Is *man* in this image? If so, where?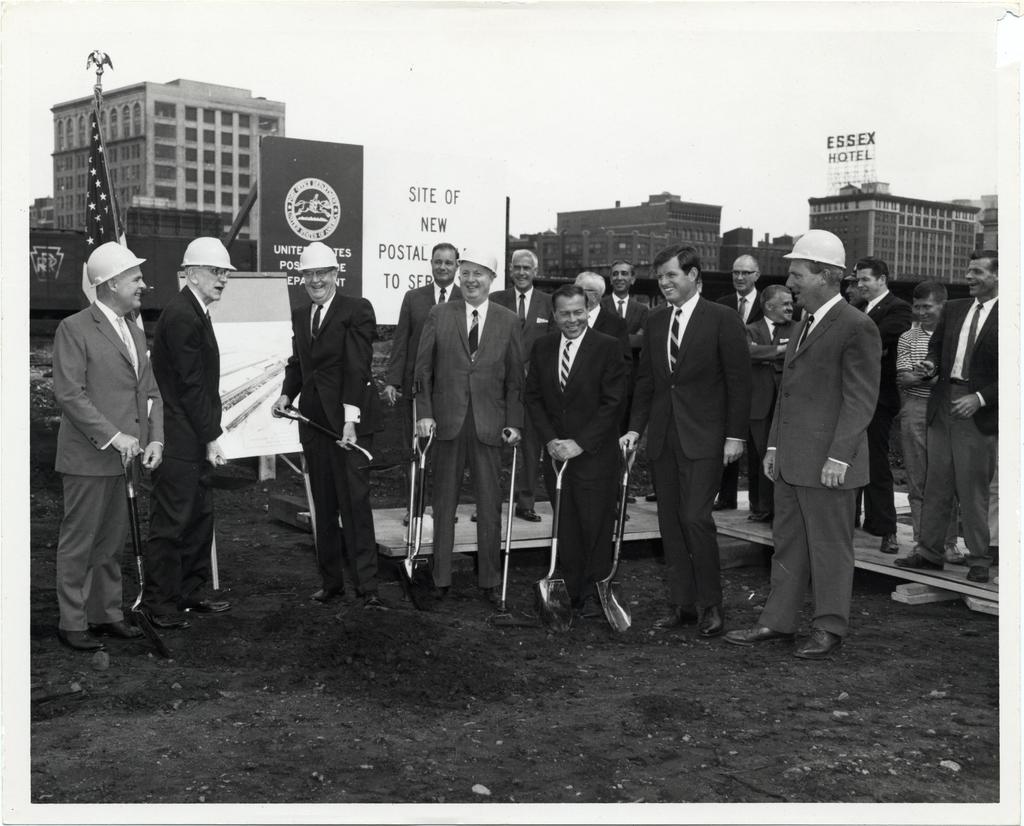
Yes, at select_region(761, 206, 910, 671).
